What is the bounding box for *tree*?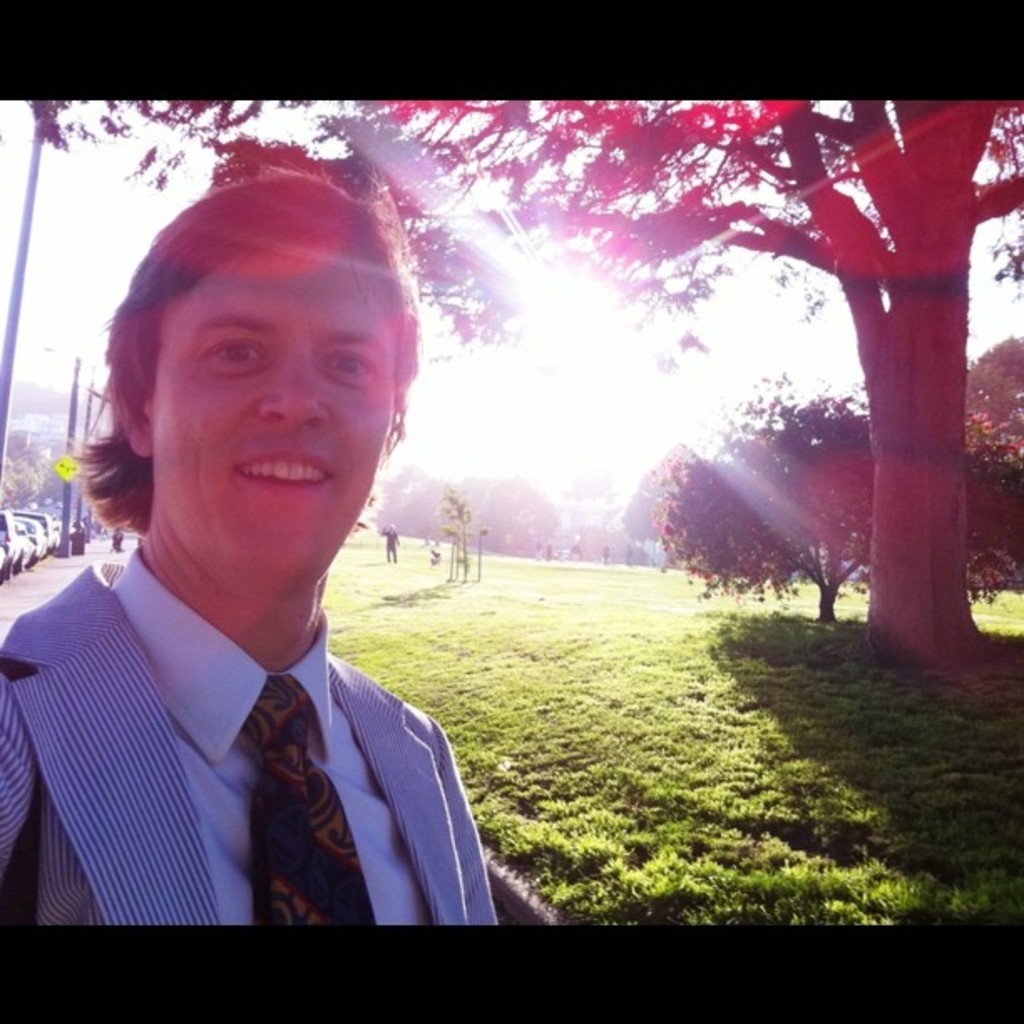
l=559, t=527, r=664, b=571.
